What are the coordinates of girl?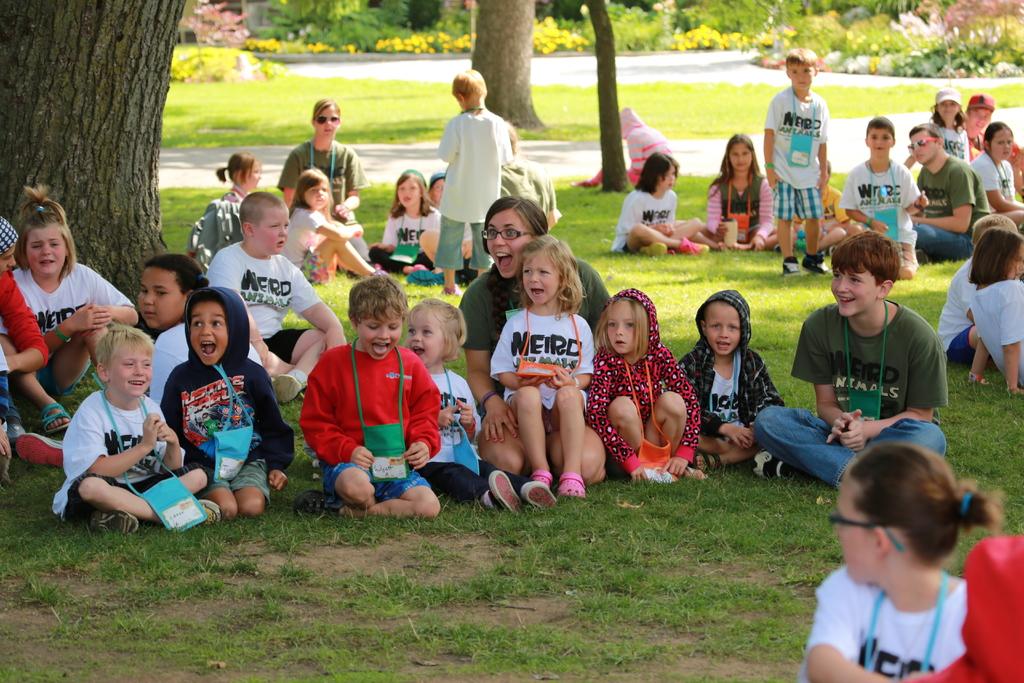
x1=905 y1=85 x2=967 y2=166.
